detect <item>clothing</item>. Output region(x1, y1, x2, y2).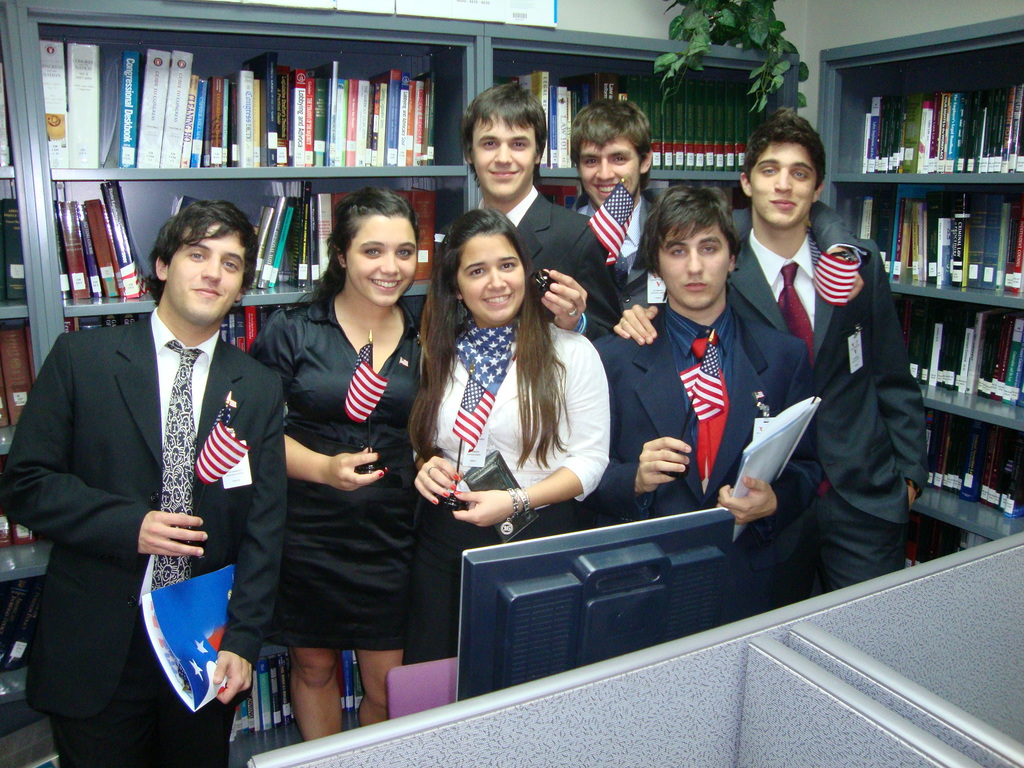
region(589, 312, 812, 614).
